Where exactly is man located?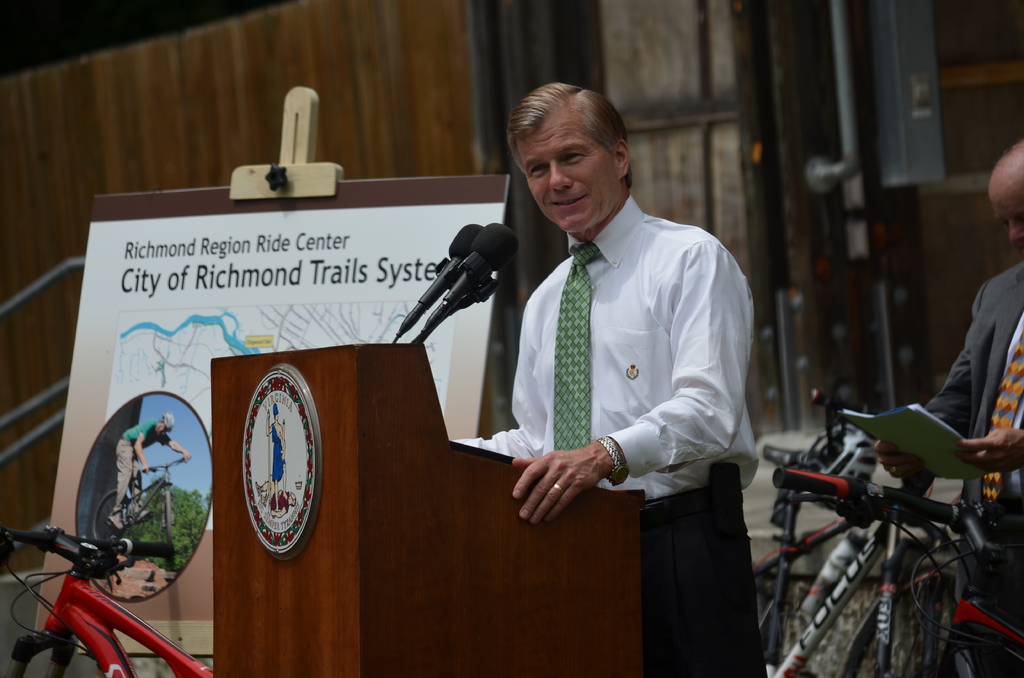
Its bounding box is {"x1": 444, "y1": 75, "x2": 759, "y2": 677}.
